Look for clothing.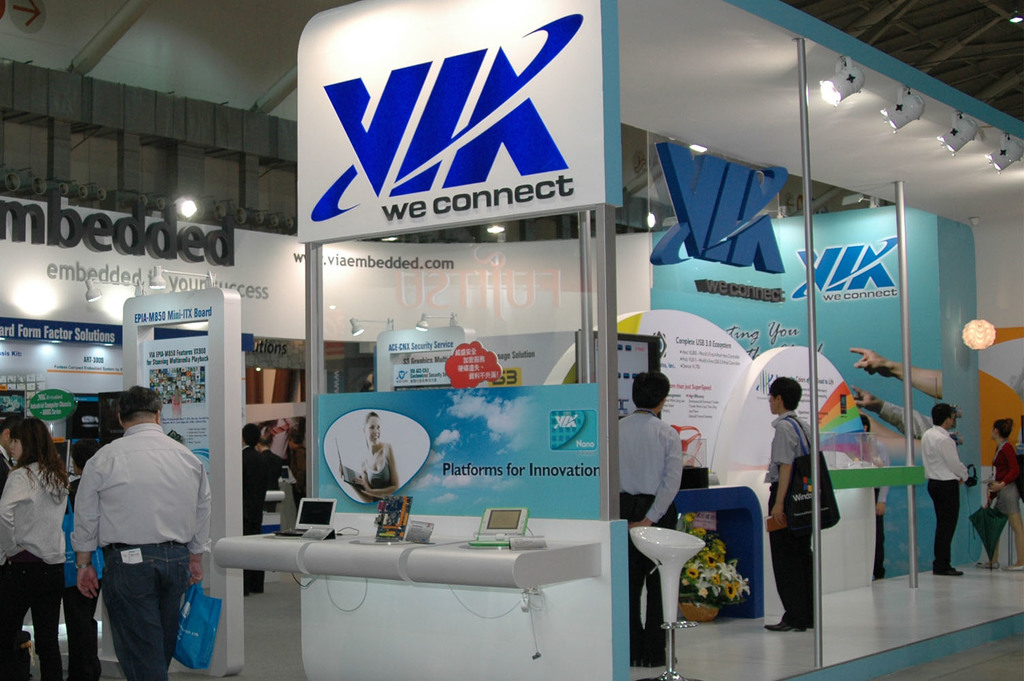
Found: <region>241, 443, 291, 592</region>.
